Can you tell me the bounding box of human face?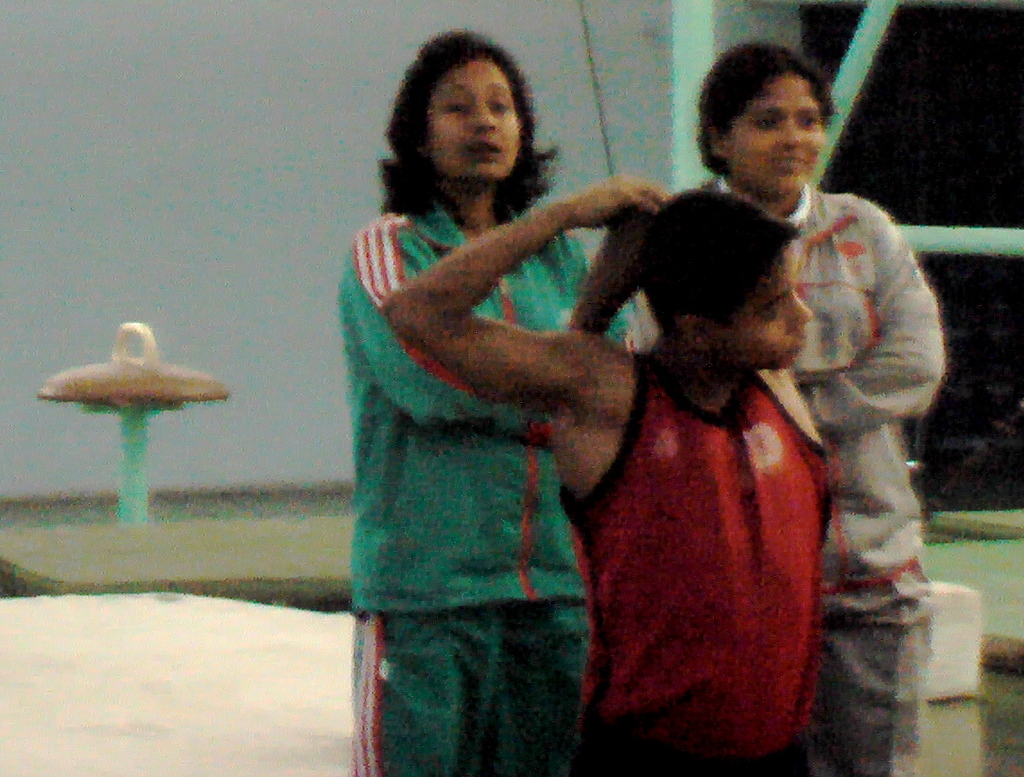
rect(716, 240, 804, 375).
